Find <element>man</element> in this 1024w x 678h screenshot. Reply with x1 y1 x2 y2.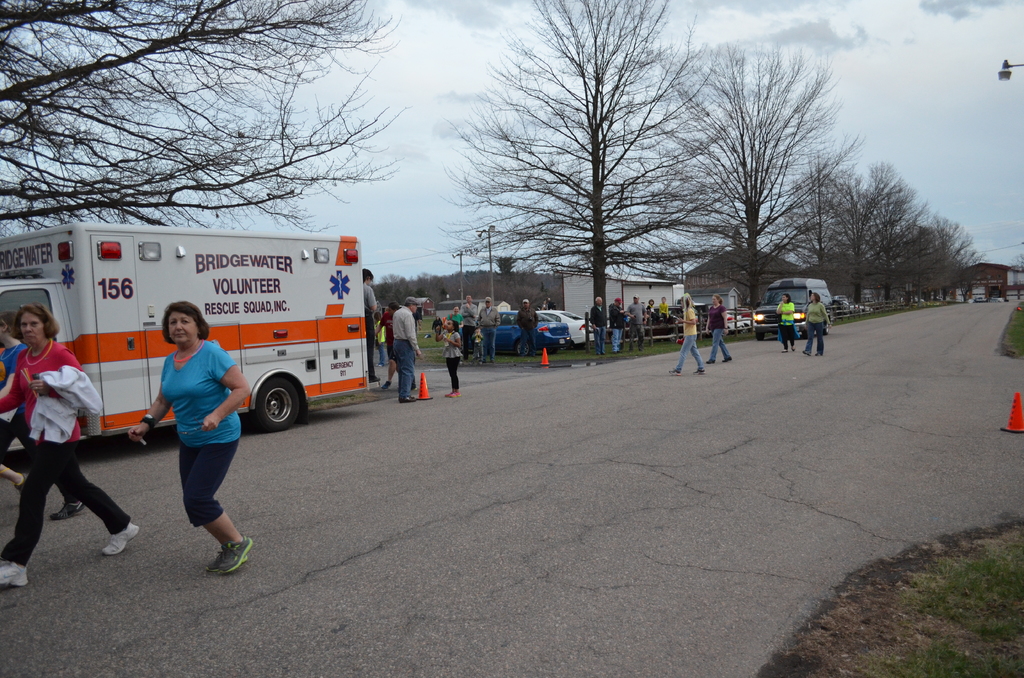
627 294 648 350.
